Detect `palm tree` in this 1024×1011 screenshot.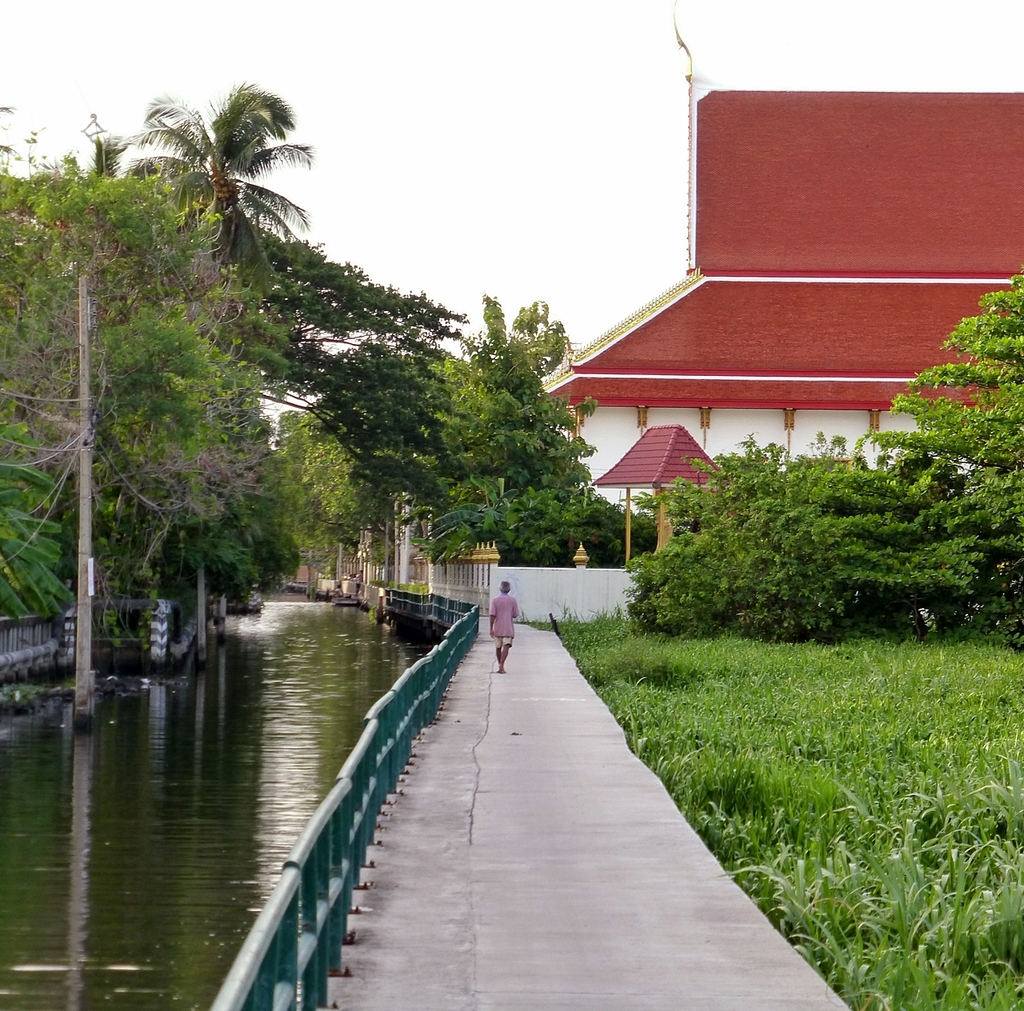
Detection: 105:65:308:392.
